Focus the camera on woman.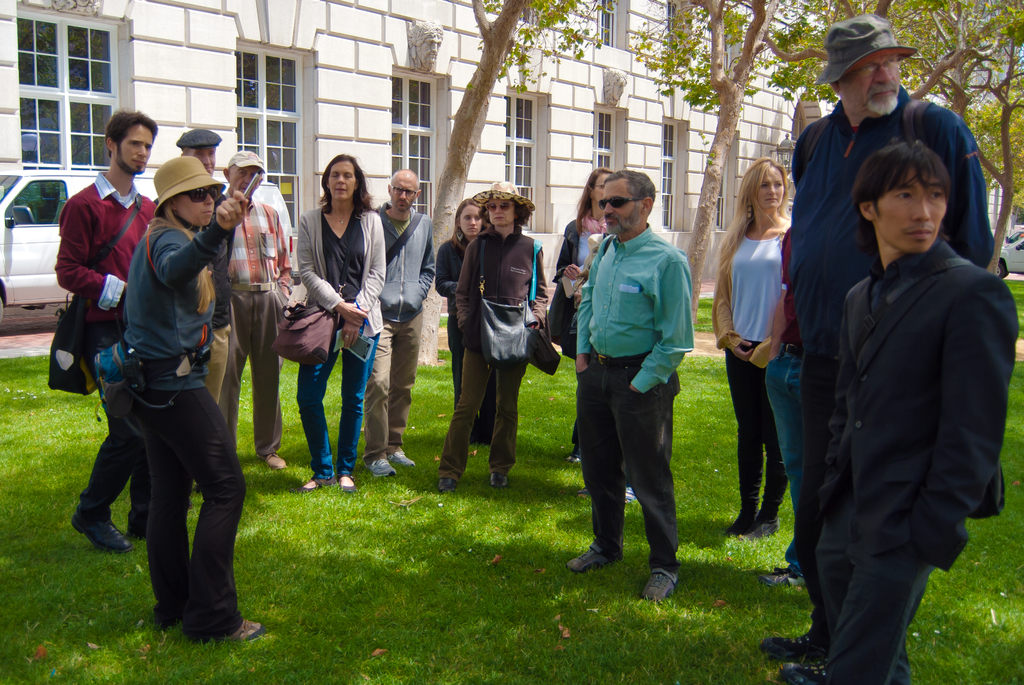
Focus region: 297/155/385/493.
